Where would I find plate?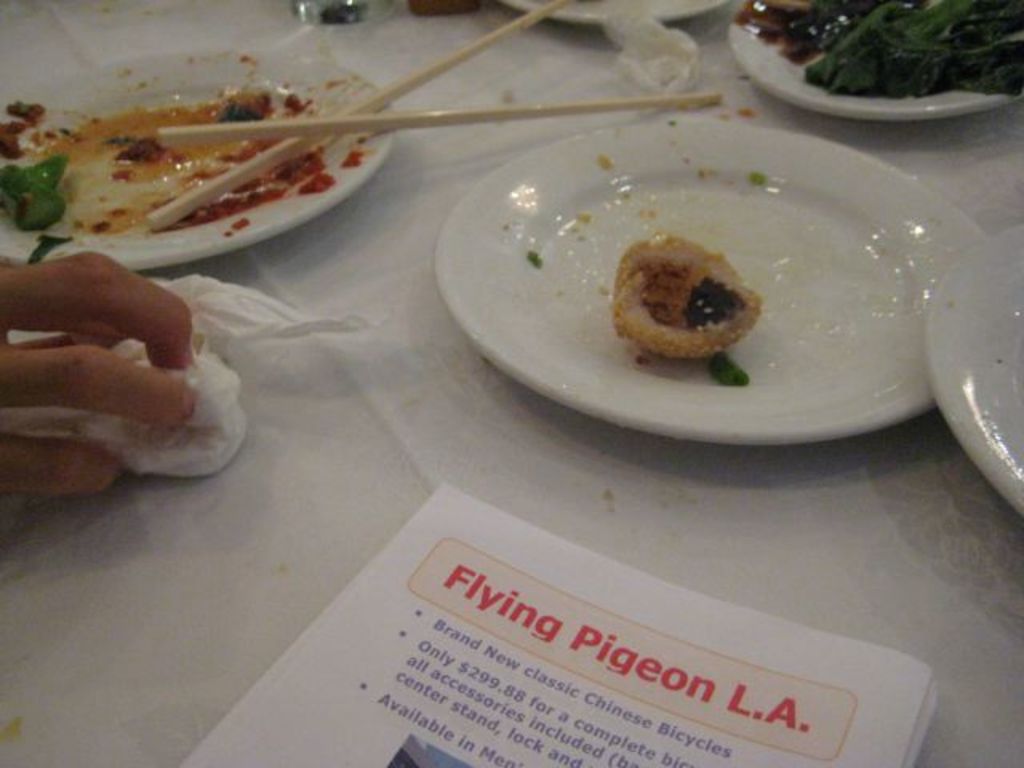
At 923, 218, 1022, 520.
